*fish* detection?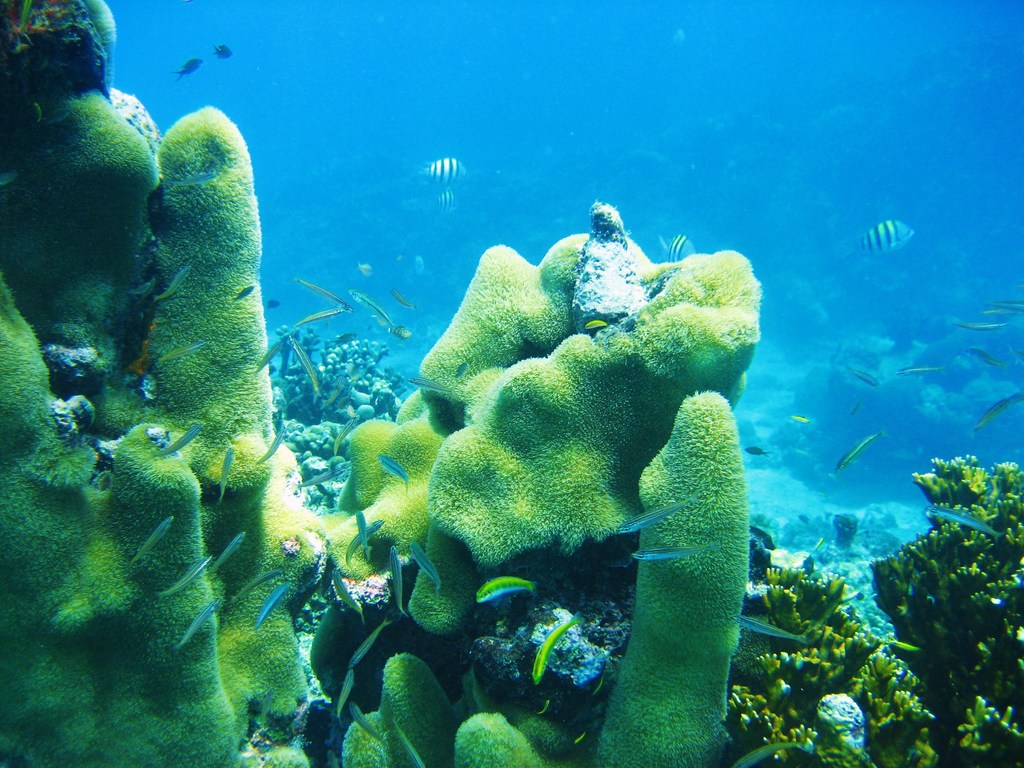
[389, 542, 406, 614]
